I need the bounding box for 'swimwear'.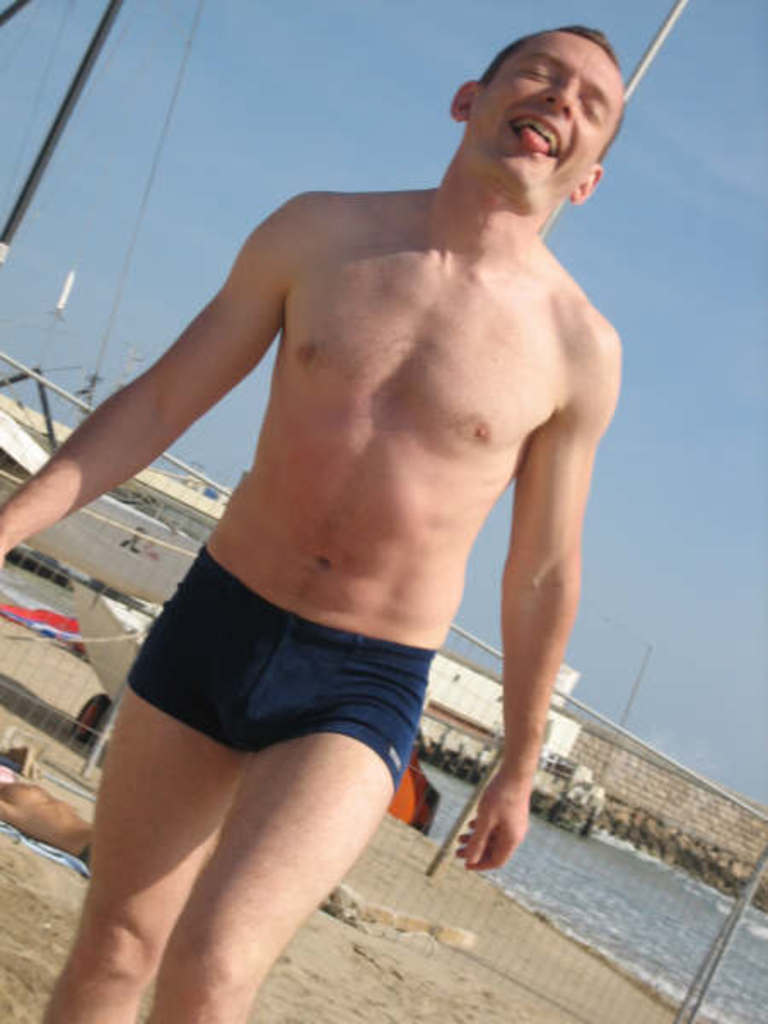
Here it is: crop(126, 538, 440, 795).
